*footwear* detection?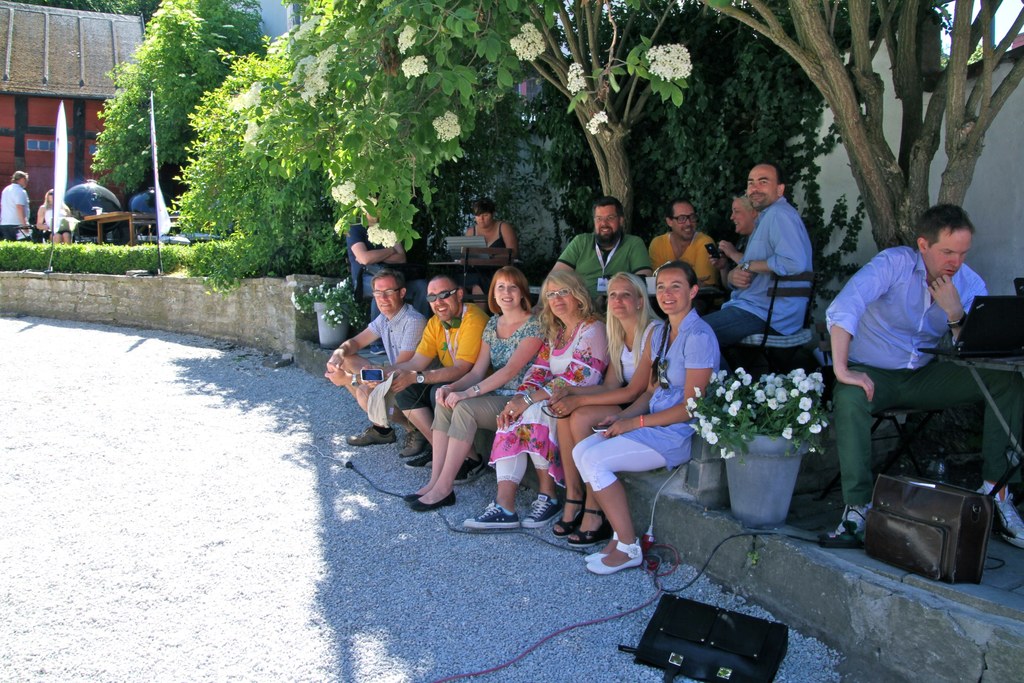
rect(835, 501, 874, 535)
